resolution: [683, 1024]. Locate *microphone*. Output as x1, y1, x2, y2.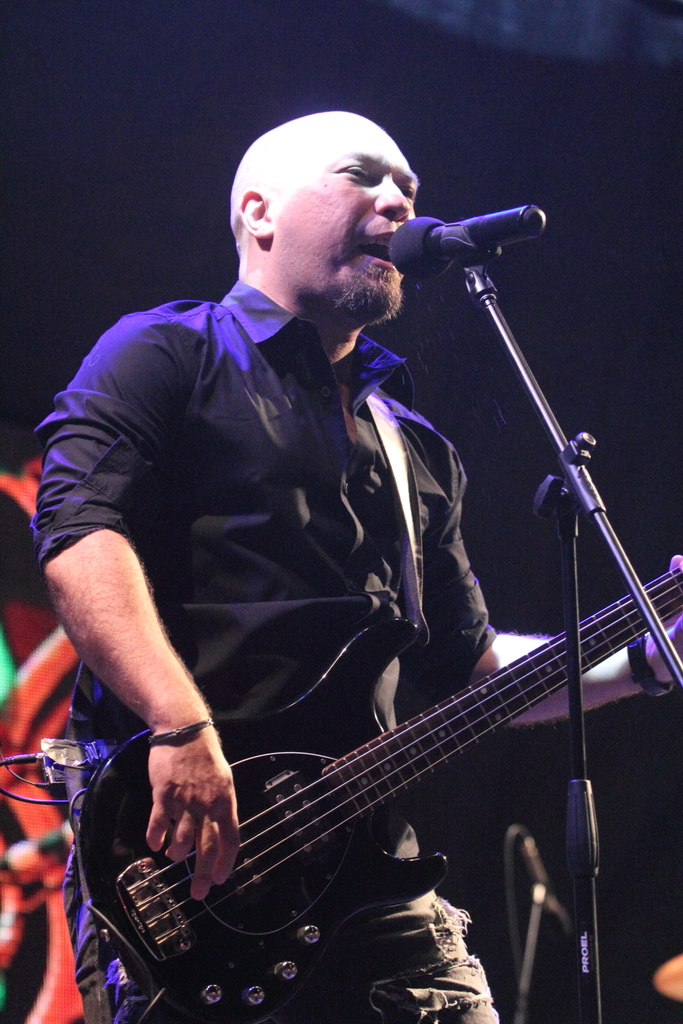
380, 187, 561, 281.
